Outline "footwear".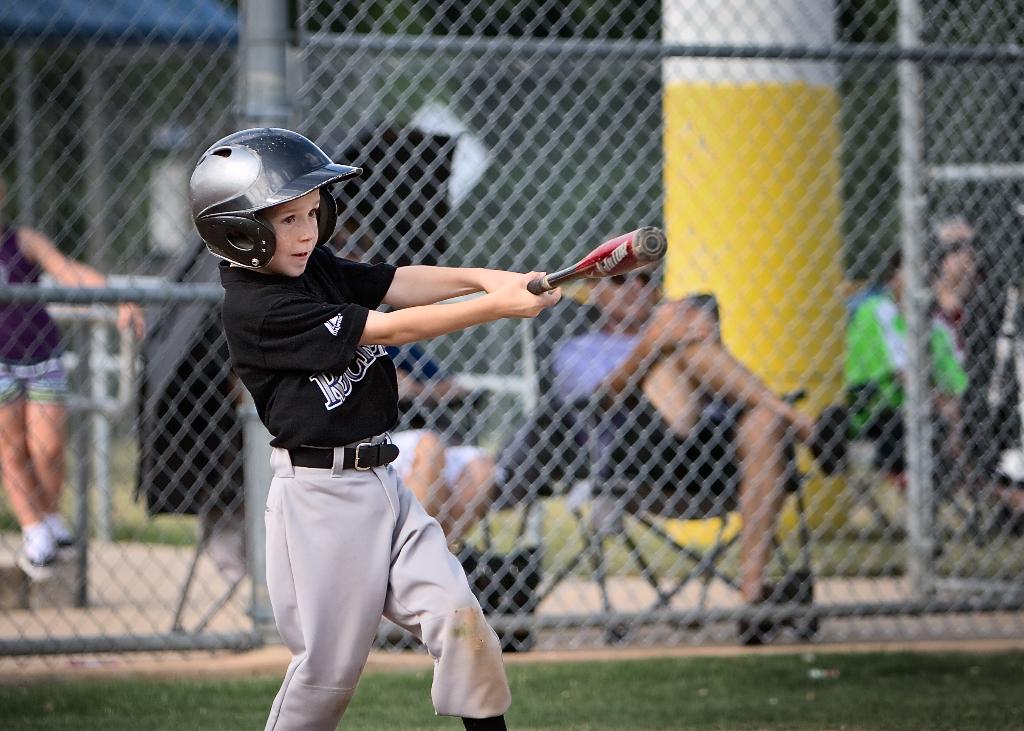
Outline: x1=732, y1=598, x2=806, y2=645.
